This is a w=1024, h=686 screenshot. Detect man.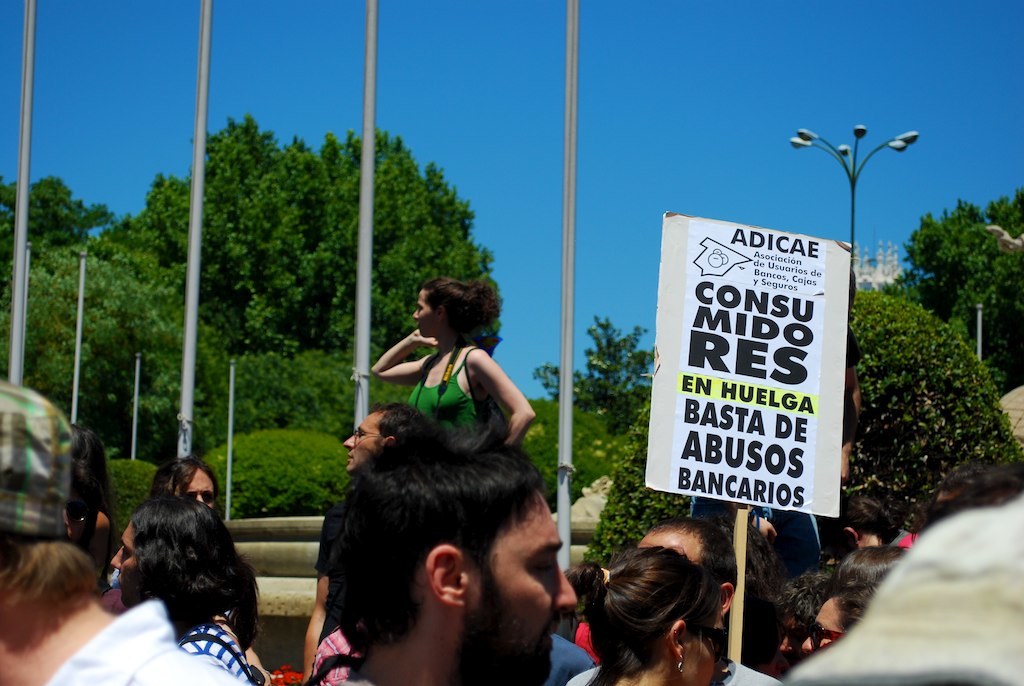
detection(565, 517, 778, 685).
